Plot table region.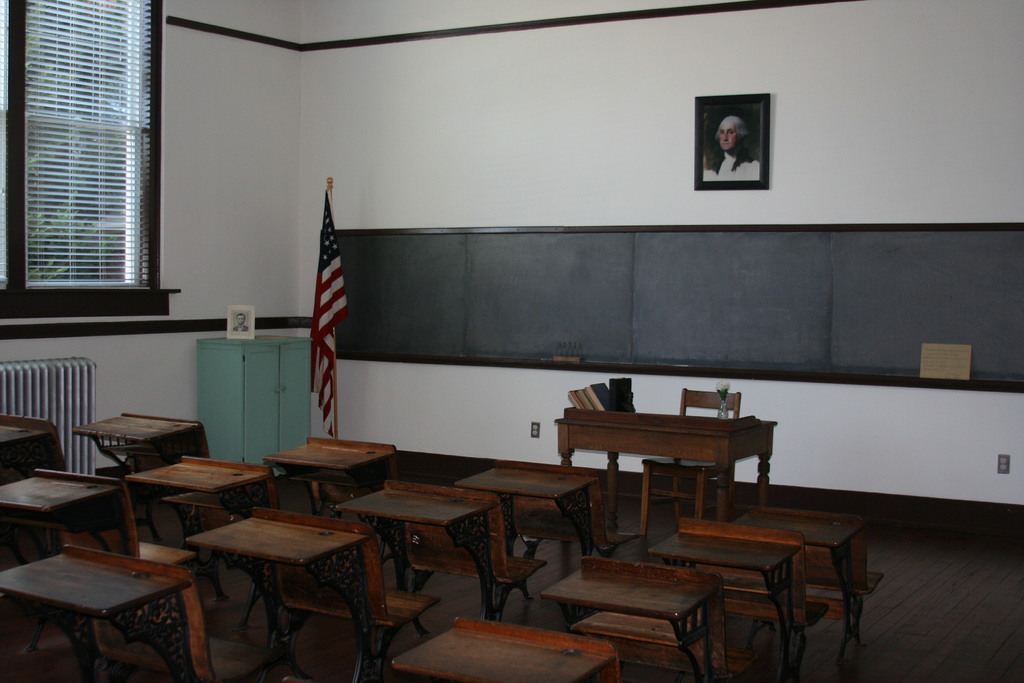
Plotted at left=0, top=534, right=204, bottom=682.
